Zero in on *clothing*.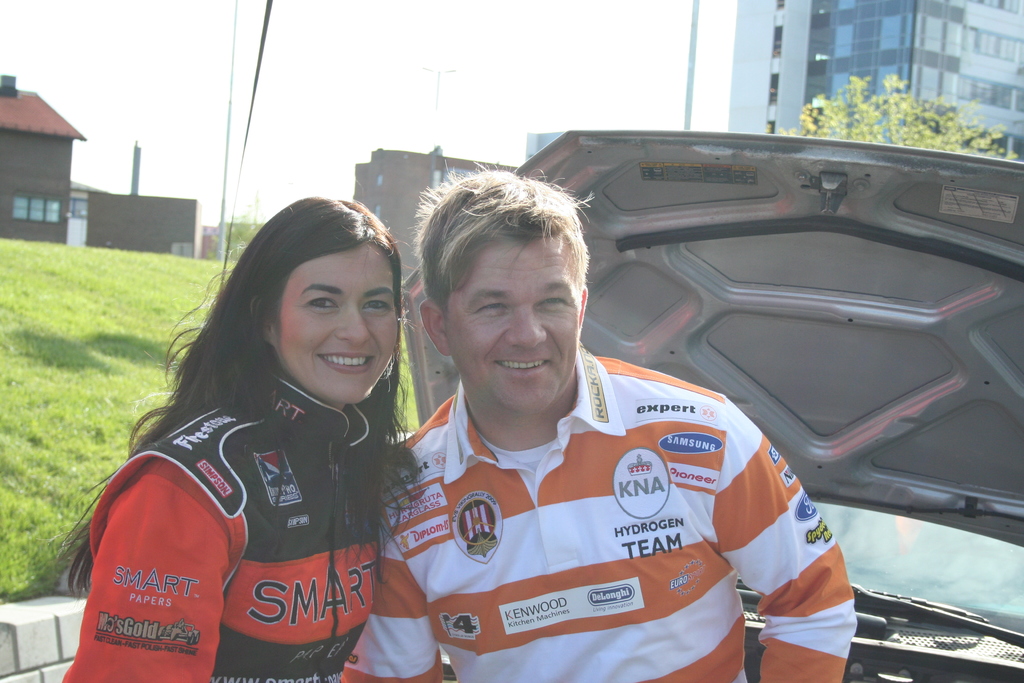
Zeroed in: {"left": 61, "top": 374, "right": 376, "bottom": 682}.
